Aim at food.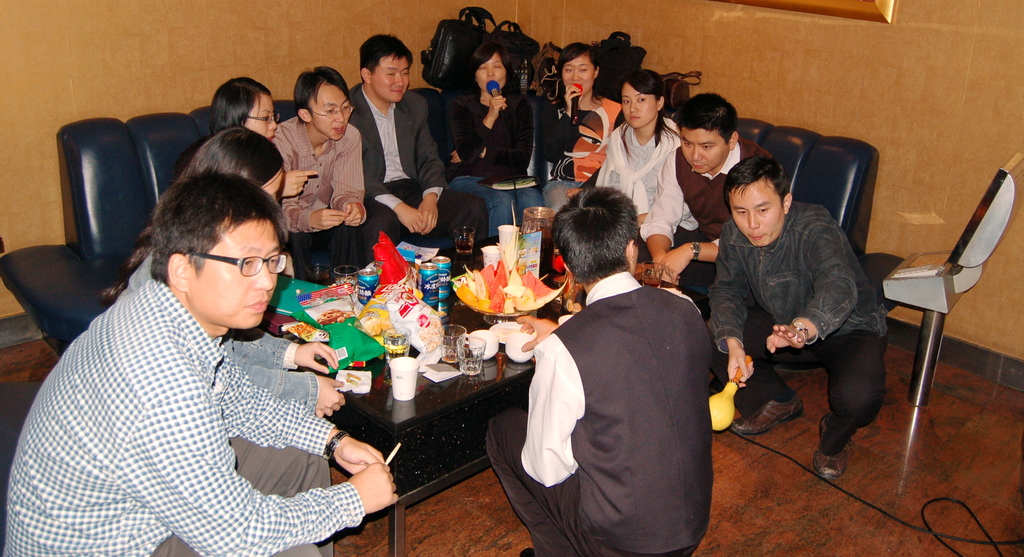
Aimed at 359,314,390,335.
